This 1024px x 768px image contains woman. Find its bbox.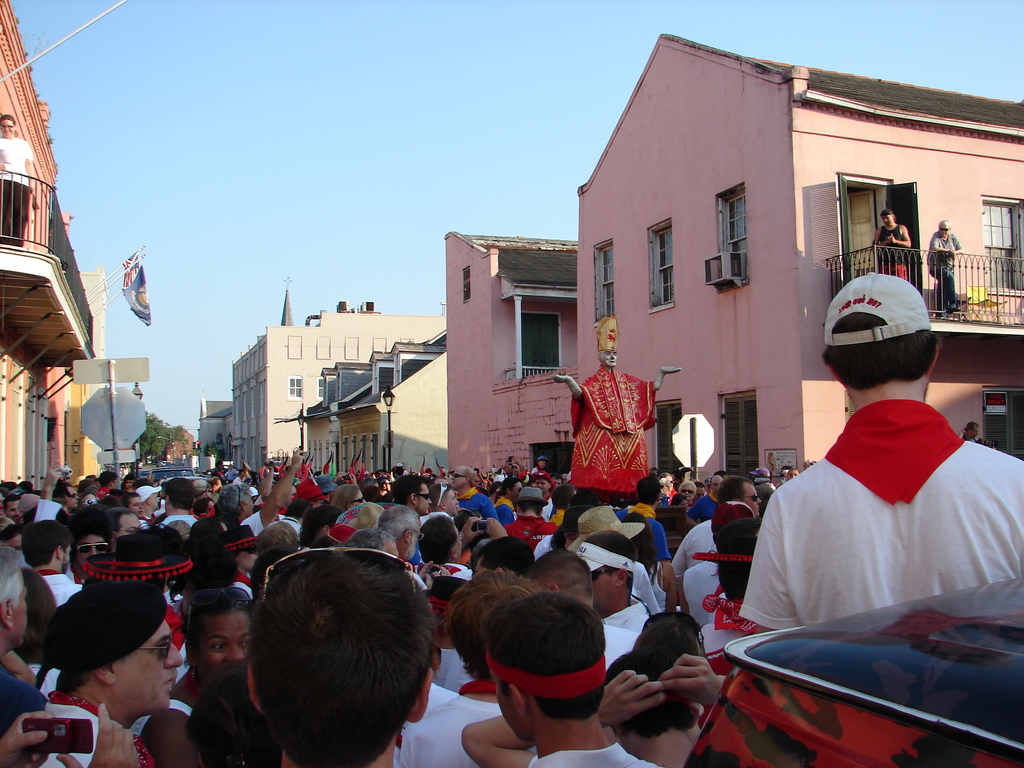
l=669, t=494, r=683, b=511.
